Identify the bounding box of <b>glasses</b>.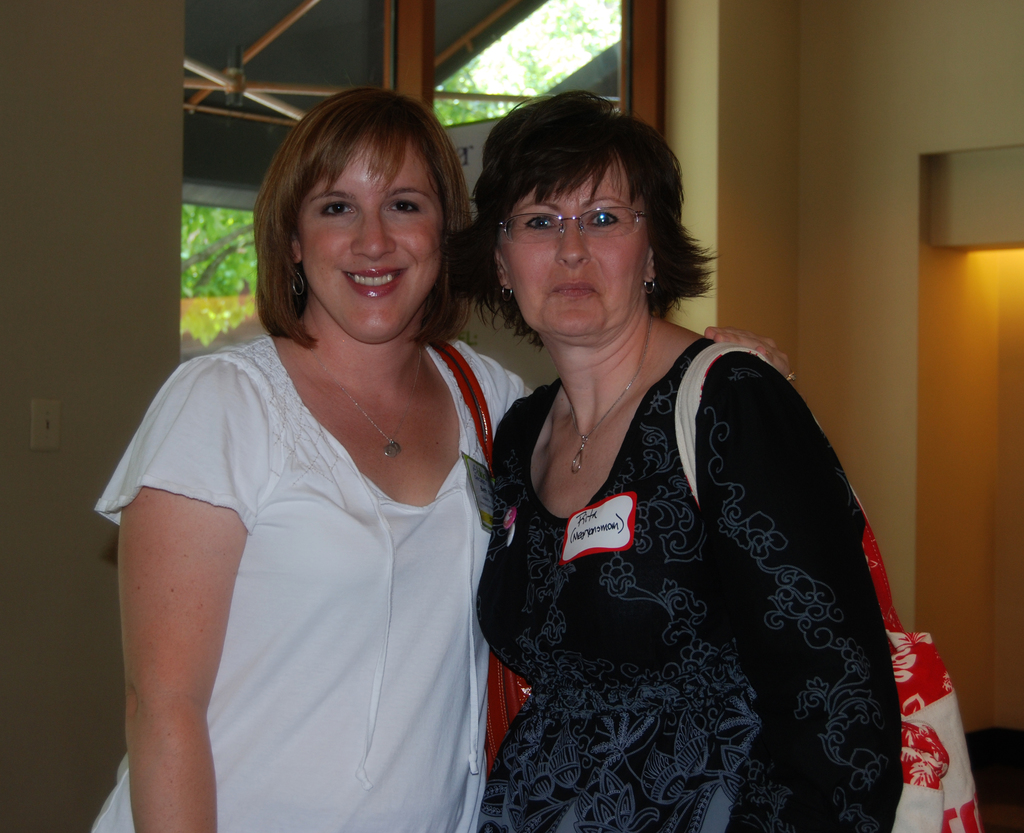
box=[496, 195, 655, 250].
